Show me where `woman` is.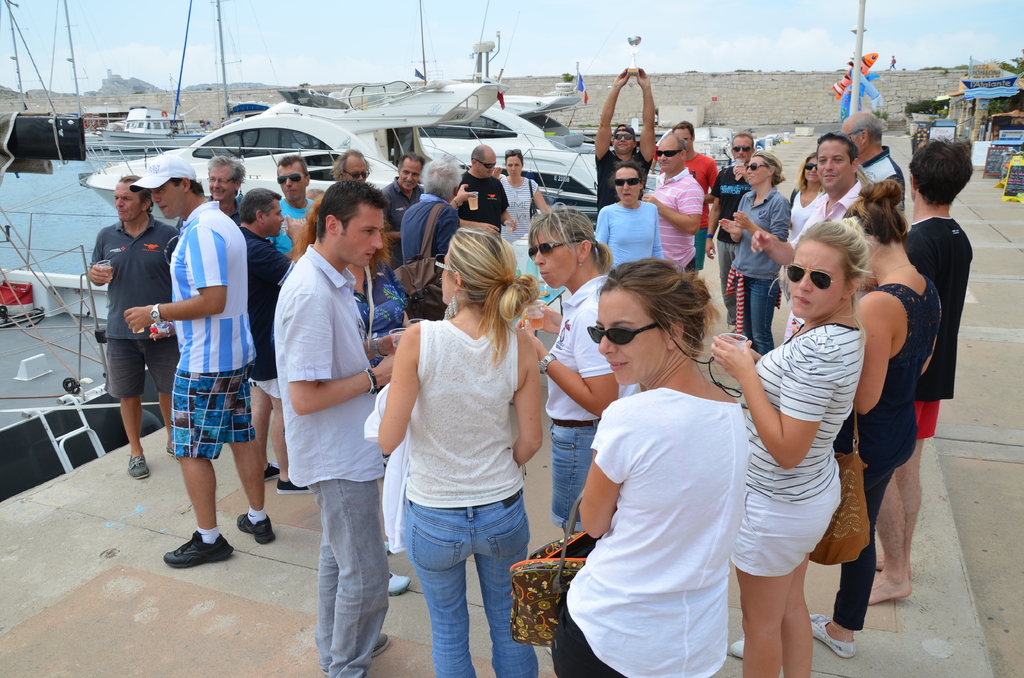
`woman` is at (562, 195, 754, 677).
